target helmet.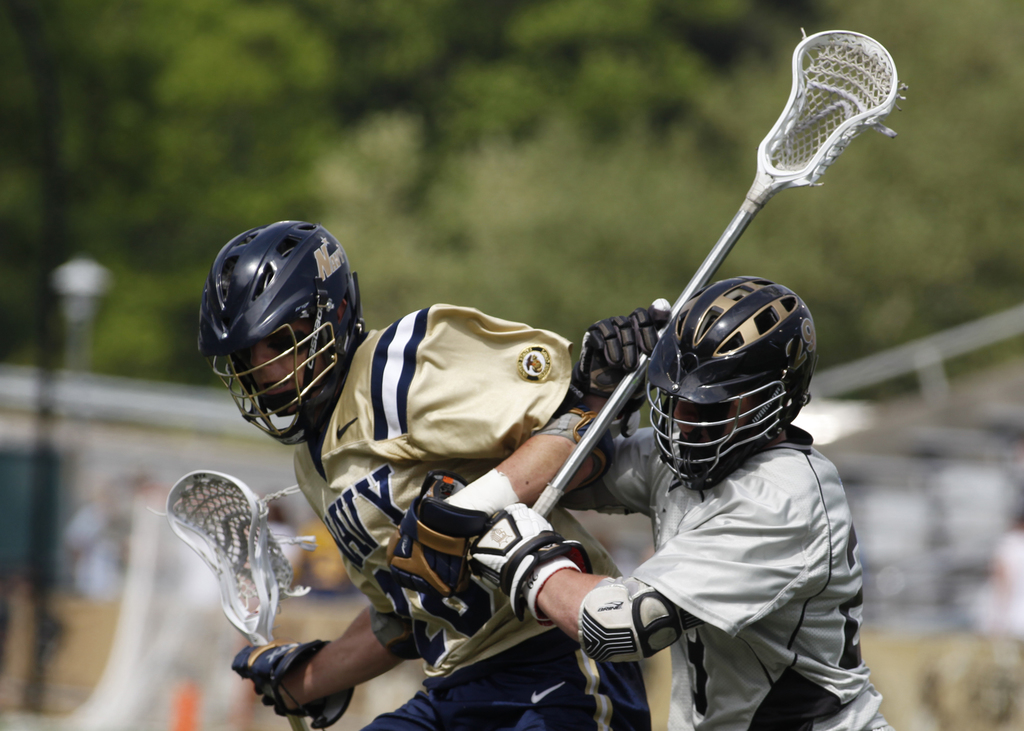
Target region: region(204, 232, 356, 444).
